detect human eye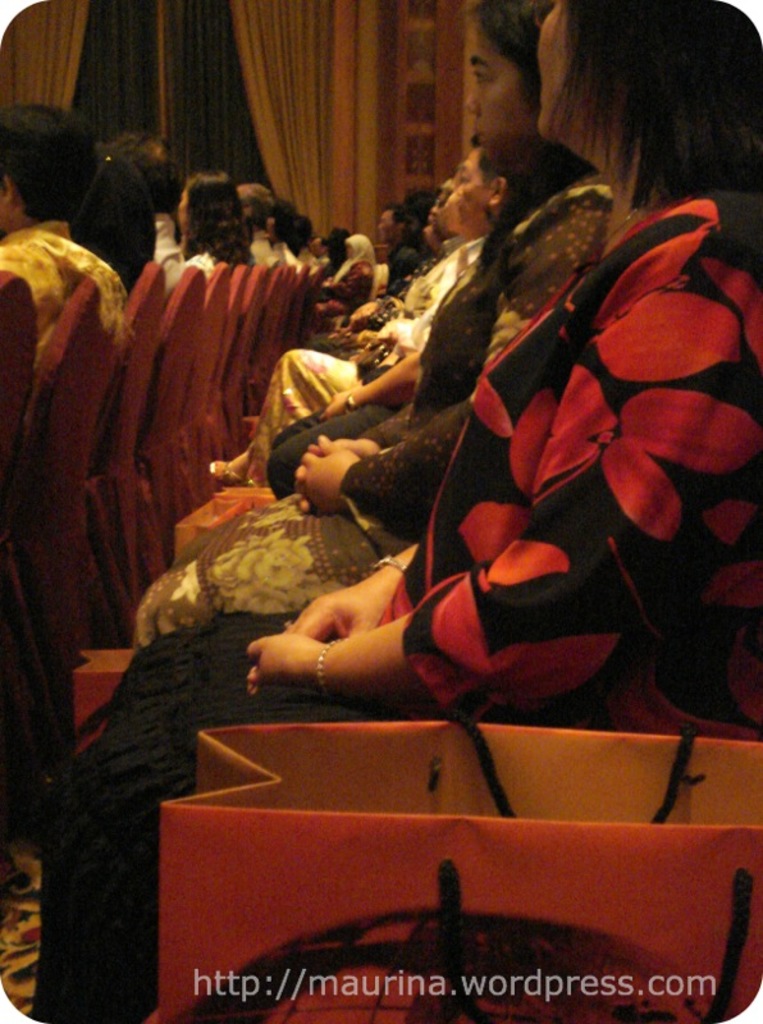
rect(469, 67, 503, 84)
